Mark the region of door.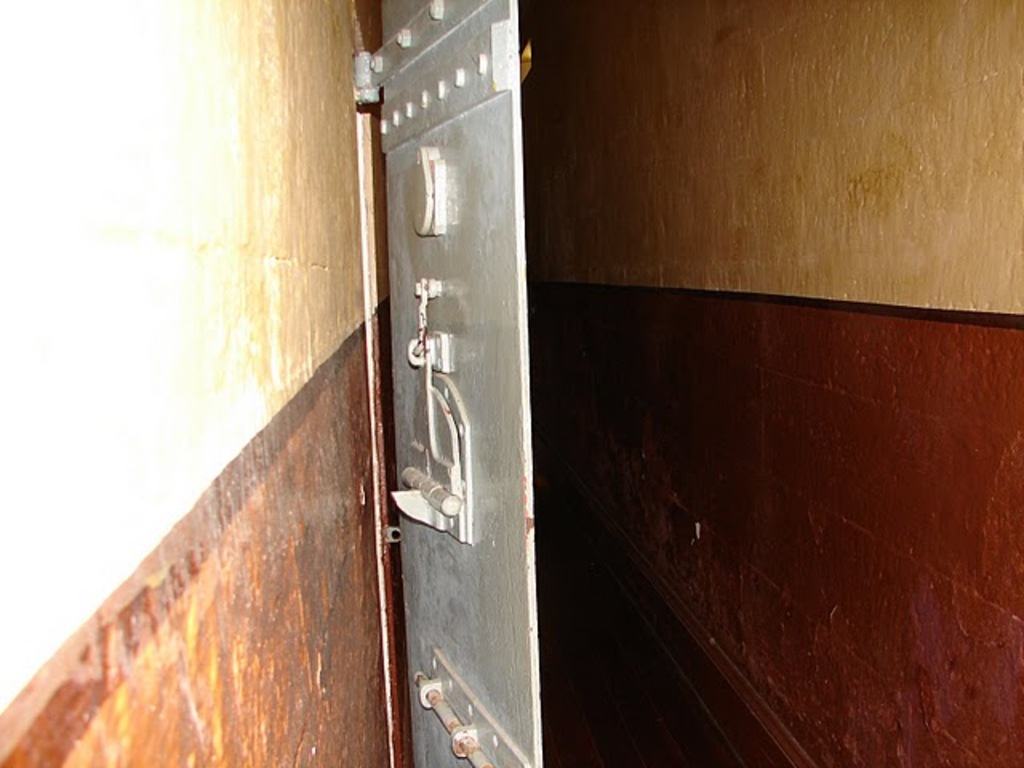
Region: region(336, 0, 570, 766).
